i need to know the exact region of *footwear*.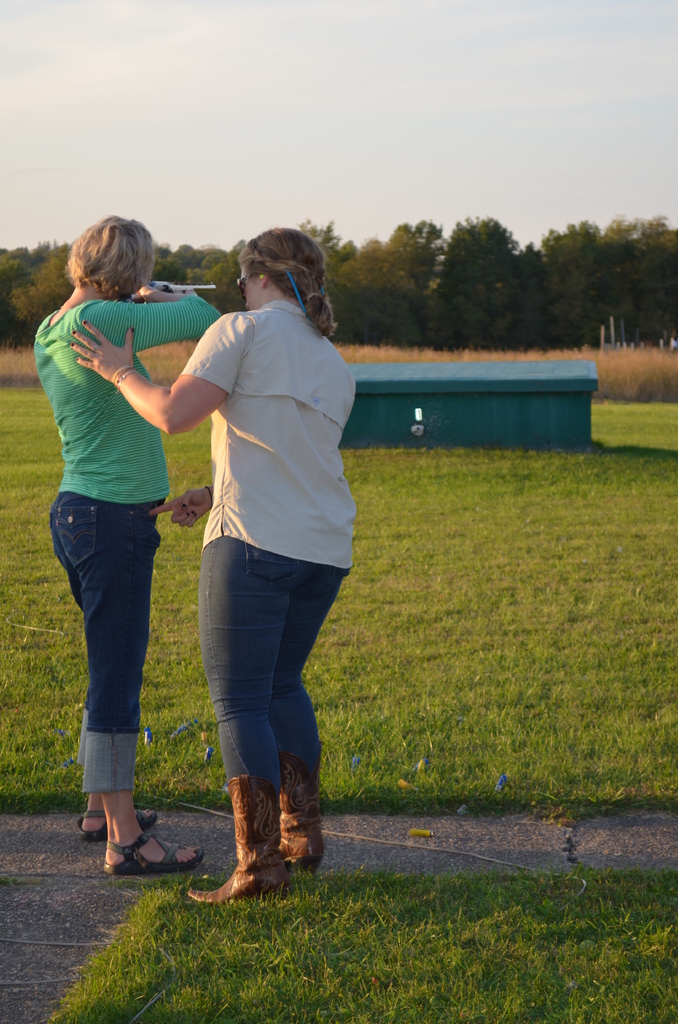
Region: bbox(273, 746, 328, 875).
